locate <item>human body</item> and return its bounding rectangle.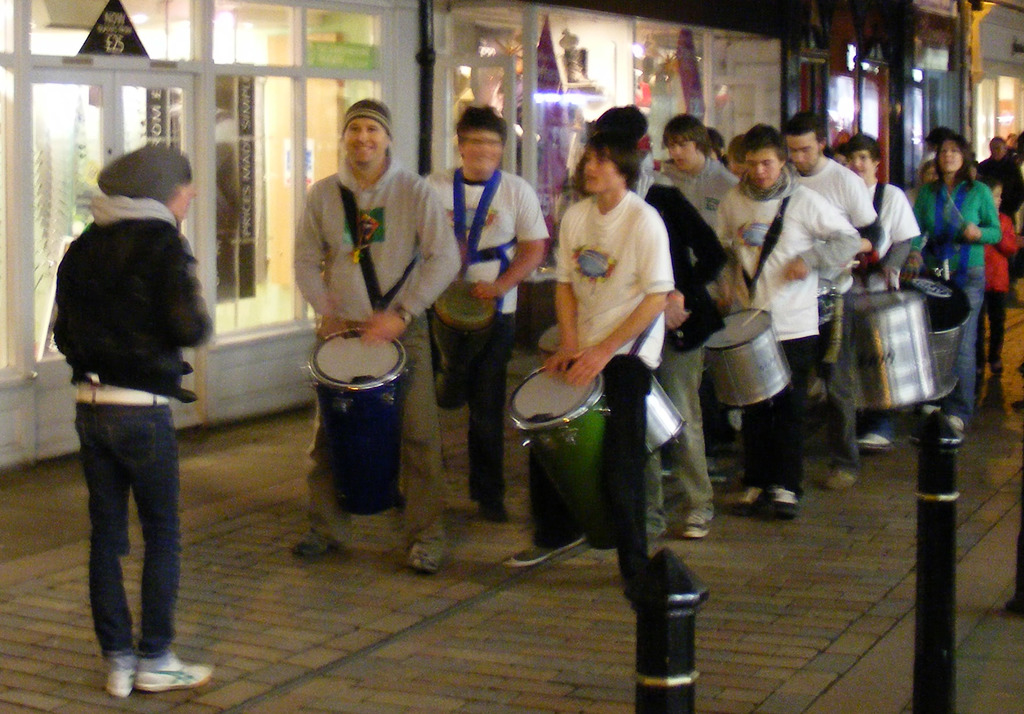
locate(665, 114, 742, 247).
